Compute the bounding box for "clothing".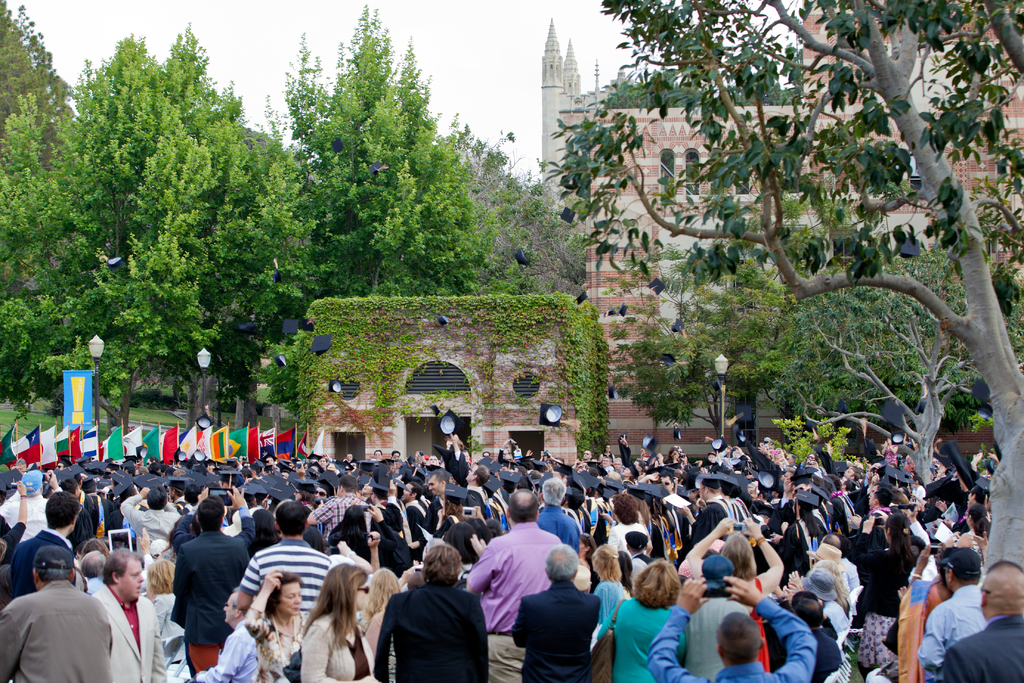
crop(360, 581, 491, 682).
